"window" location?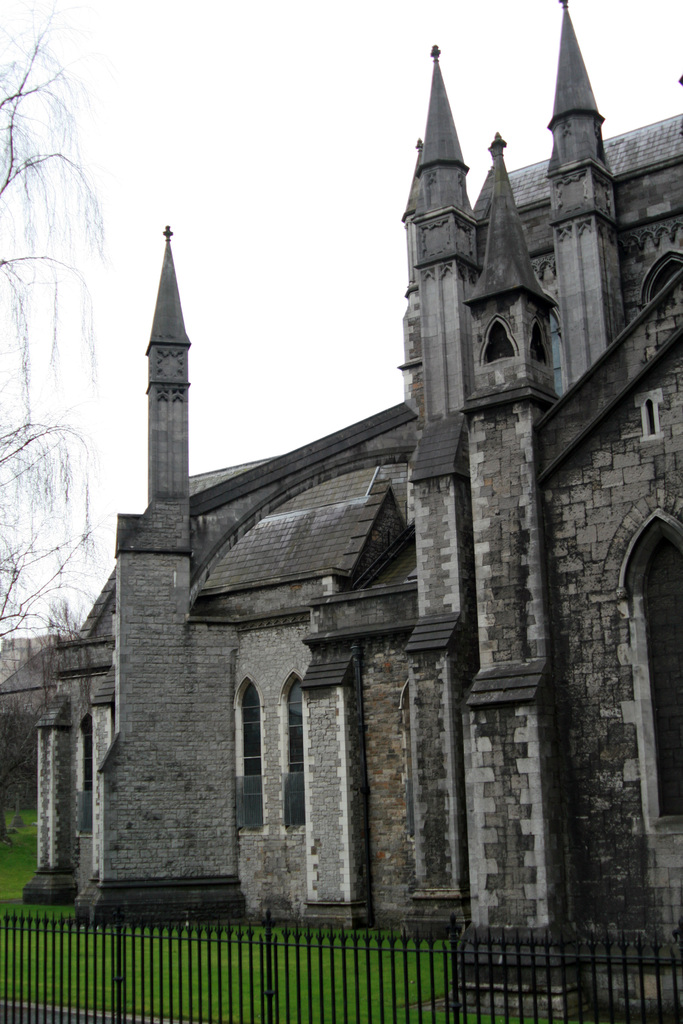
select_region(217, 656, 322, 867)
